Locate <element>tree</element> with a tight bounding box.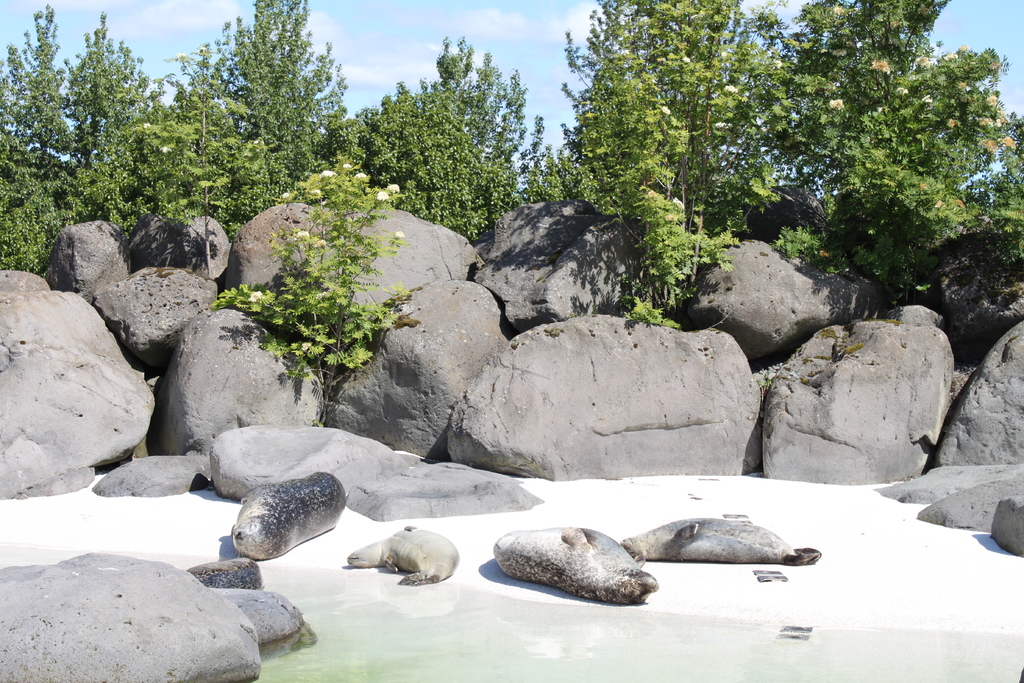
439,31,570,204.
